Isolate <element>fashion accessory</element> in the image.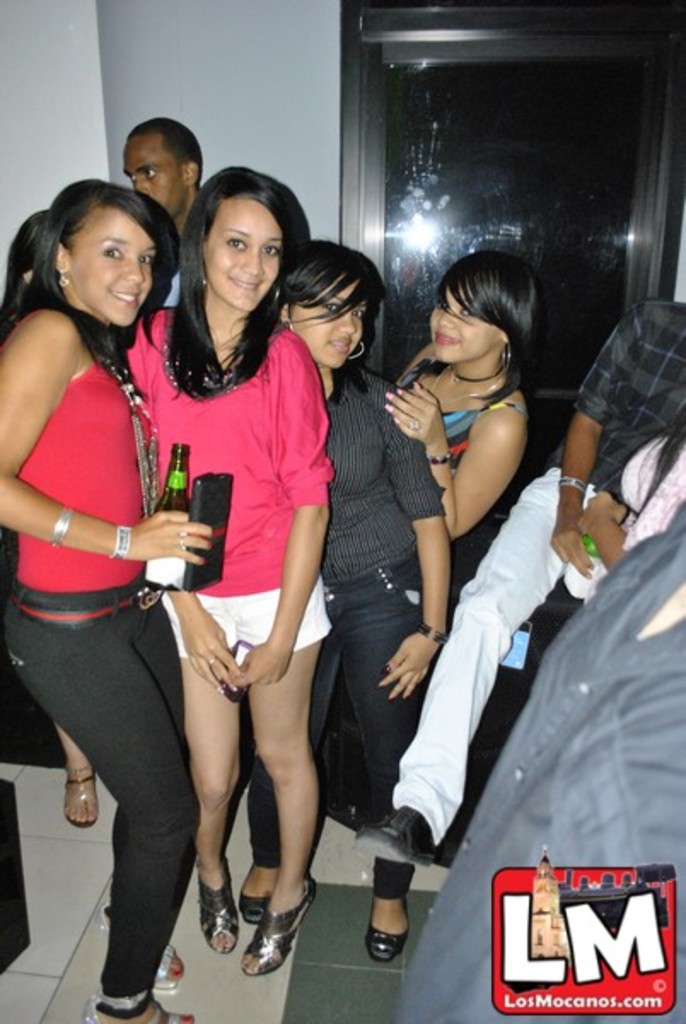
Isolated region: select_region(109, 526, 130, 558).
